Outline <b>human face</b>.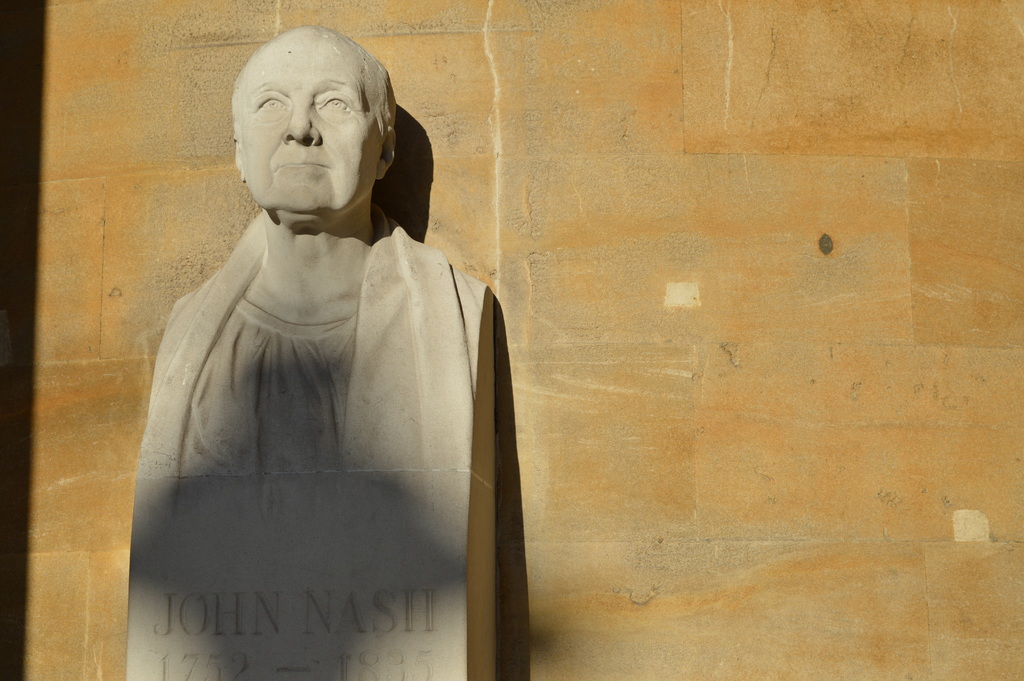
Outline: [left=229, top=47, right=385, bottom=208].
